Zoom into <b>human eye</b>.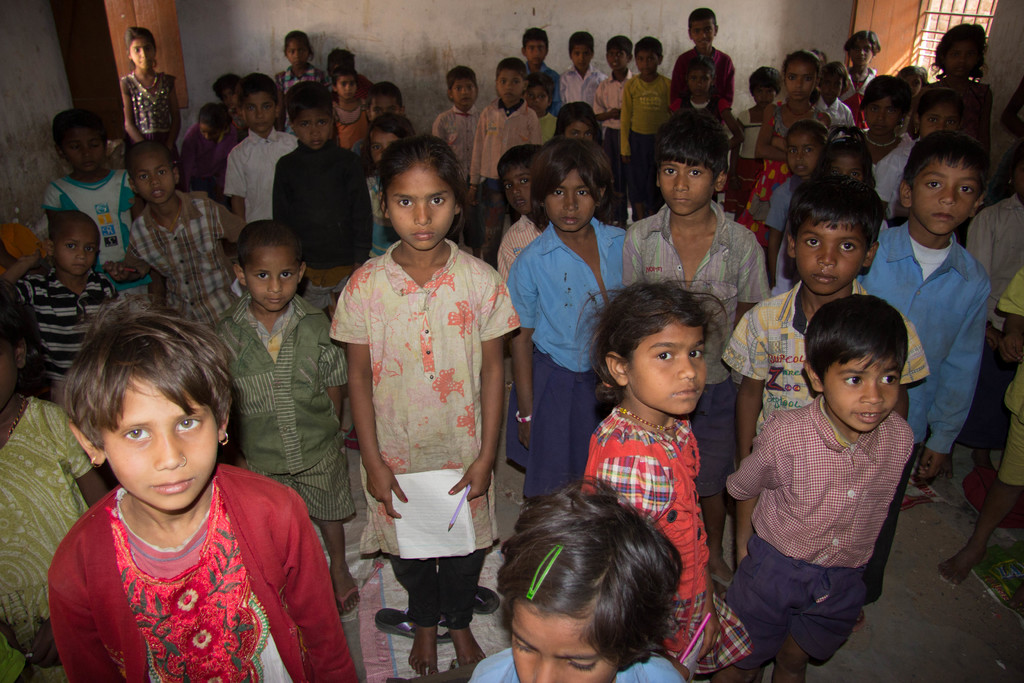
Zoom target: pyautogui.locateOnScreen(371, 143, 381, 151).
